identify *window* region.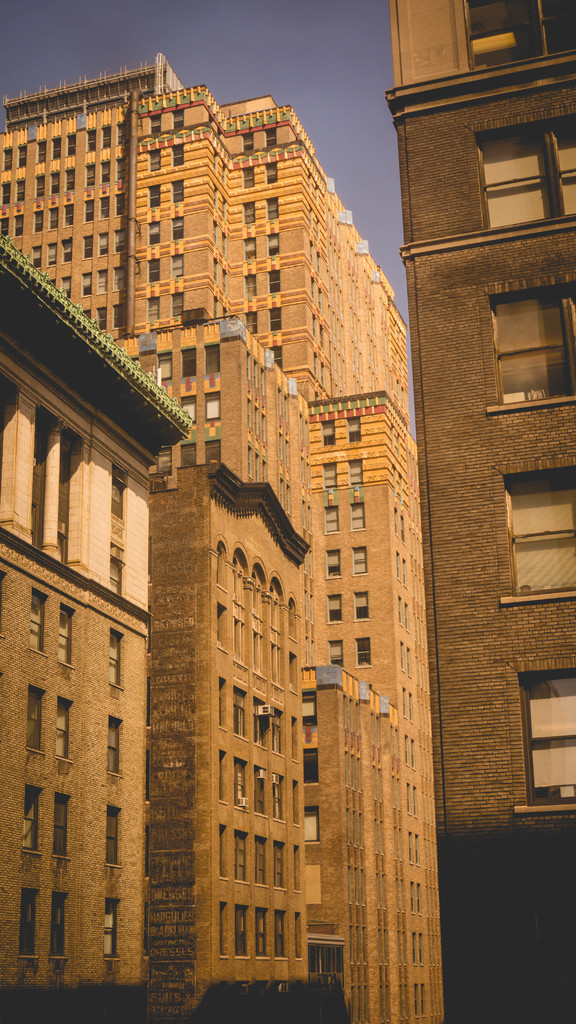
Region: region(49, 206, 59, 234).
